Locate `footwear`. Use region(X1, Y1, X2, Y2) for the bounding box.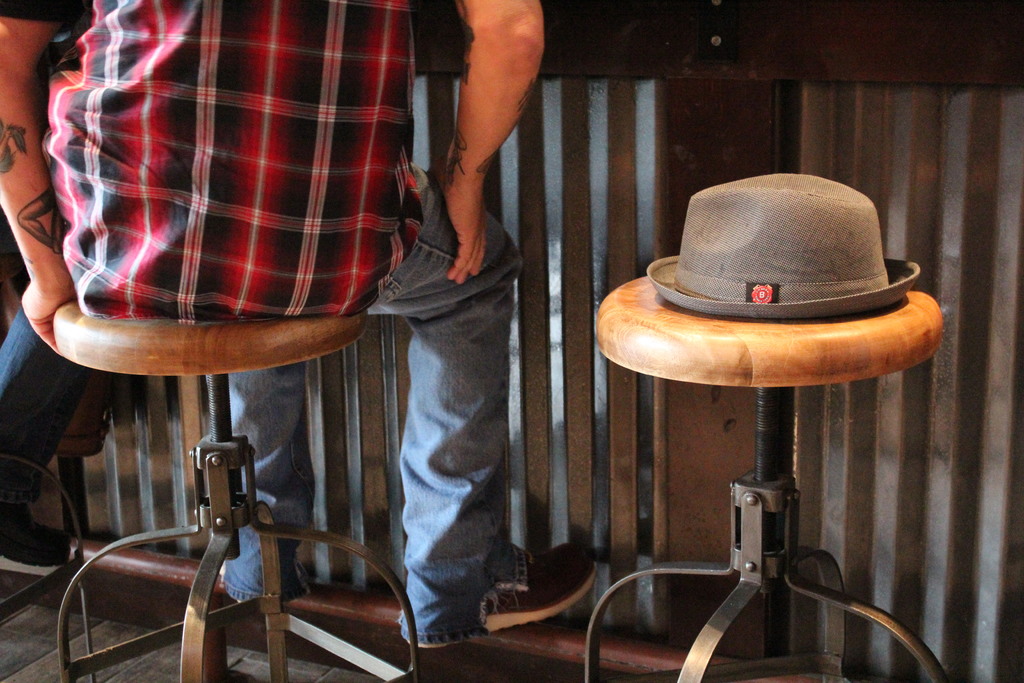
region(394, 536, 600, 649).
